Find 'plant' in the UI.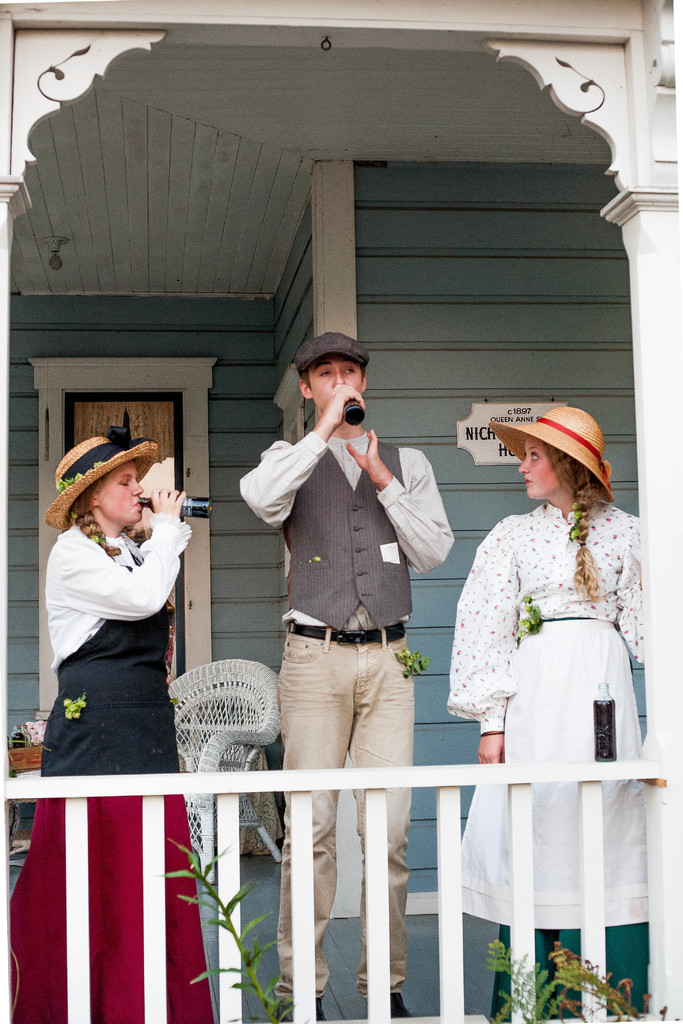
UI element at BBox(549, 940, 673, 1023).
